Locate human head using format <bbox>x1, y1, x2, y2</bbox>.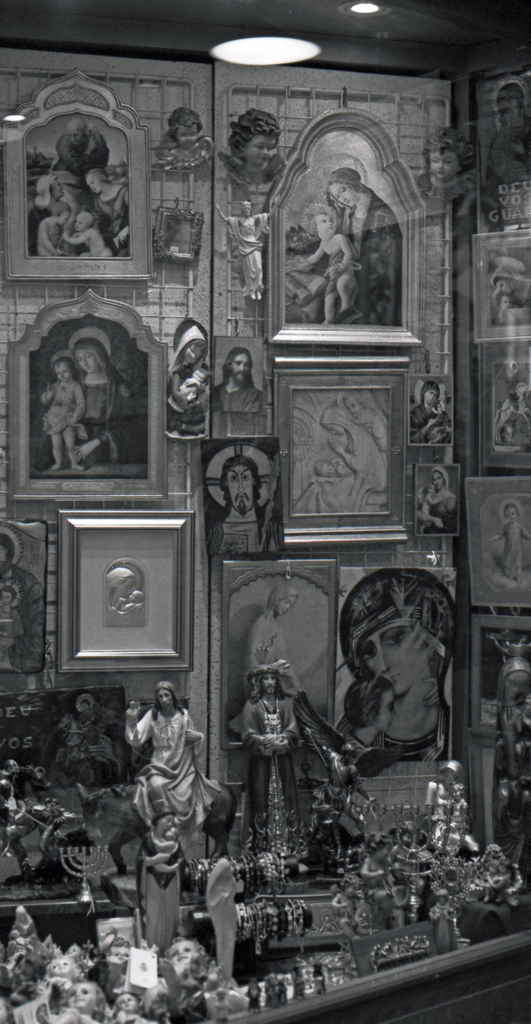
<bbox>128, 586, 143, 603</bbox>.
